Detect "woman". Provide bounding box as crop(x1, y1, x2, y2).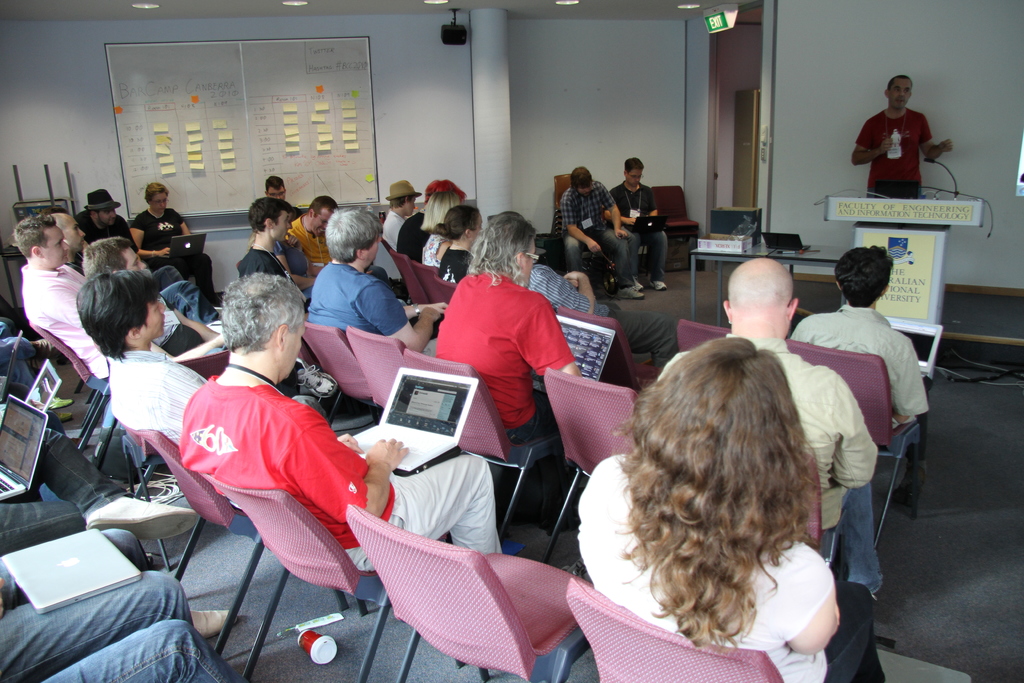
crop(420, 186, 461, 276).
